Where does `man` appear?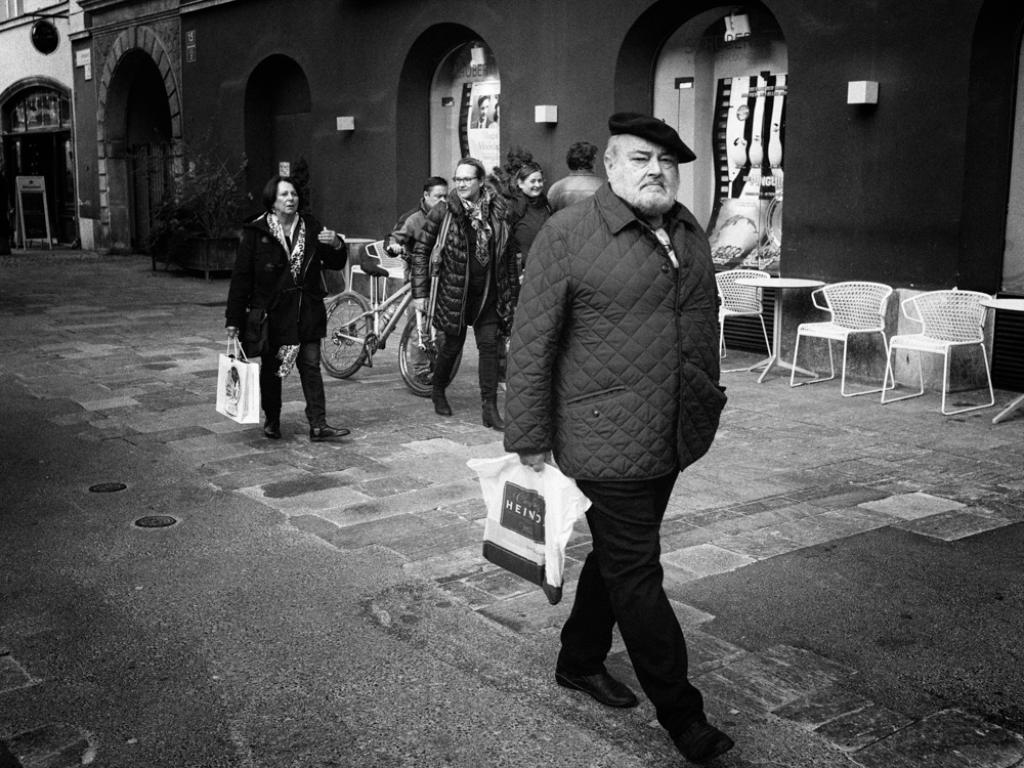
Appears at x1=388 y1=175 x2=450 y2=384.
